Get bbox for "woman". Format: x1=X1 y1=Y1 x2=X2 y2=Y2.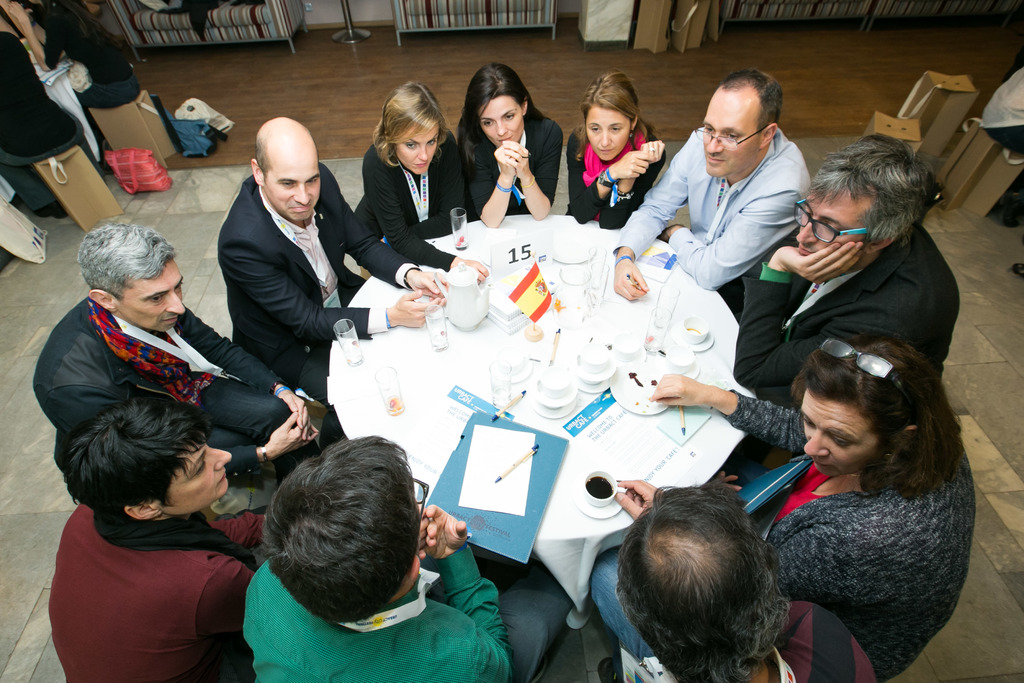
x1=41 y1=397 x2=285 y2=682.
